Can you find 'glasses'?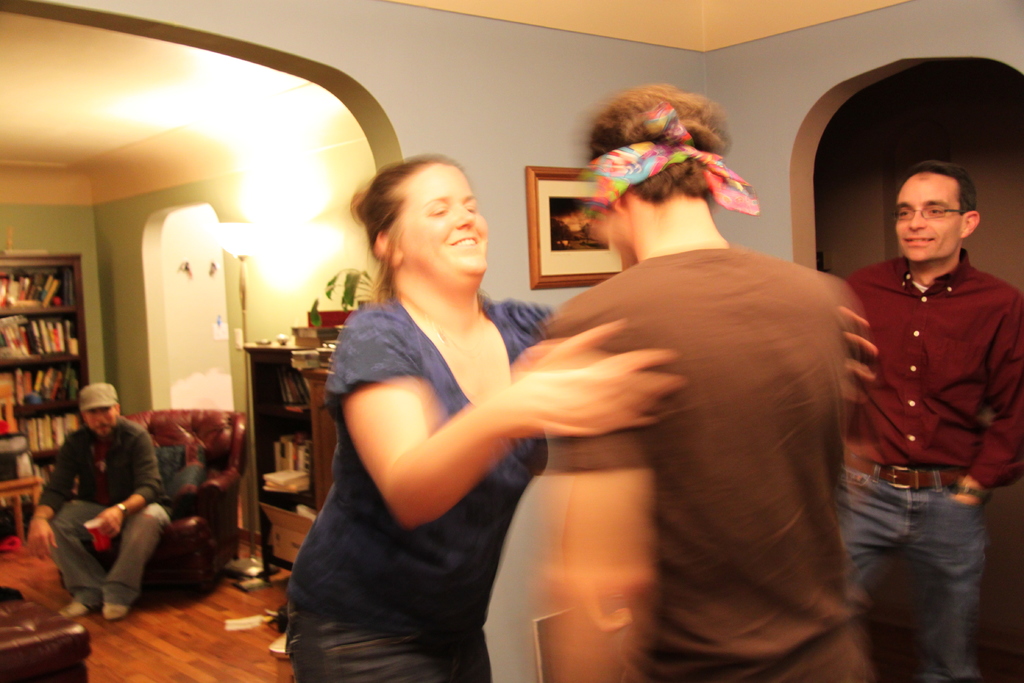
Yes, bounding box: (895,204,959,222).
